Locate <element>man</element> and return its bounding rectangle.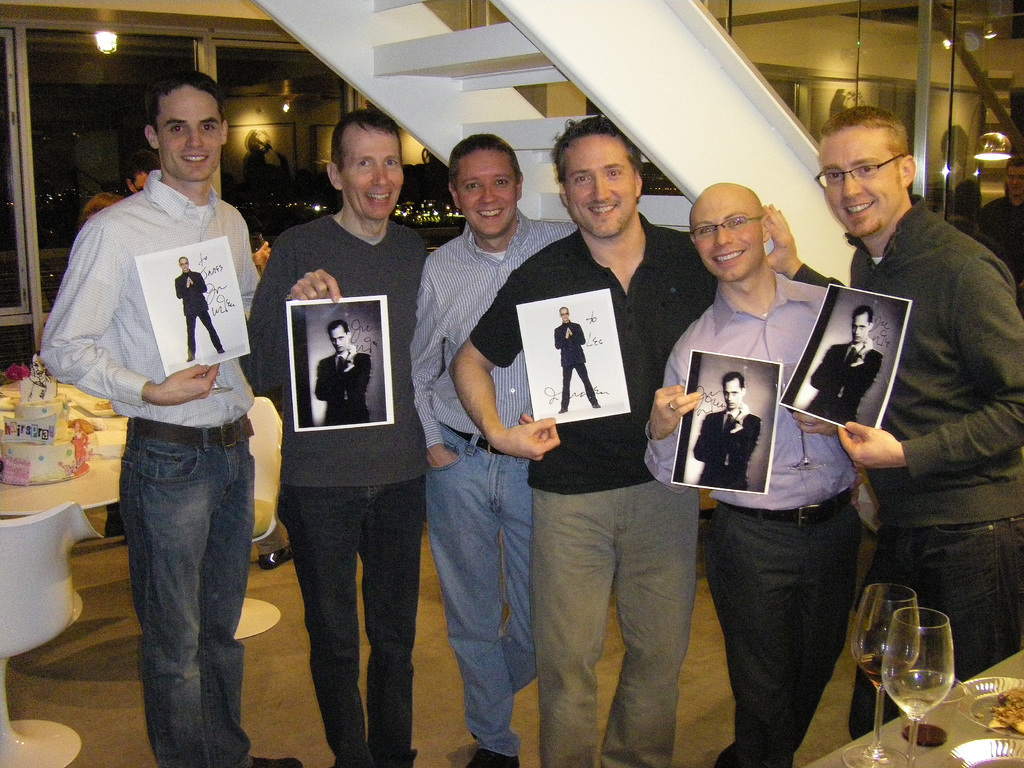
[x1=975, y1=154, x2=1023, y2=269].
